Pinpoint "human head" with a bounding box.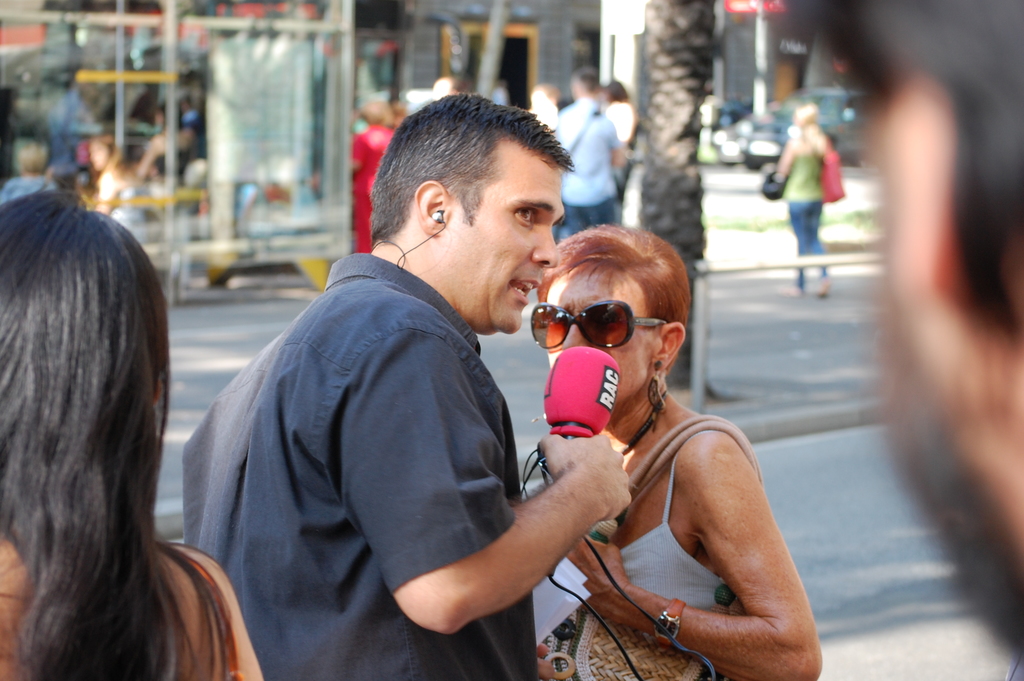
left=0, top=191, right=176, bottom=539.
